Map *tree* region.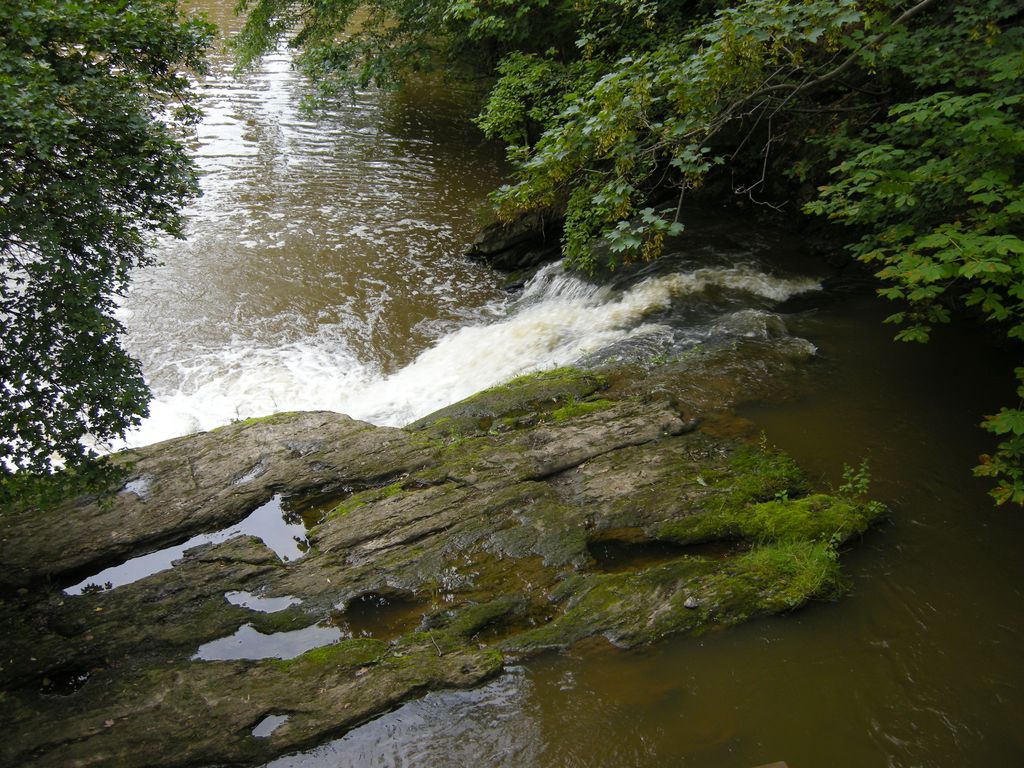
Mapped to l=0, t=0, r=220, b=506.
